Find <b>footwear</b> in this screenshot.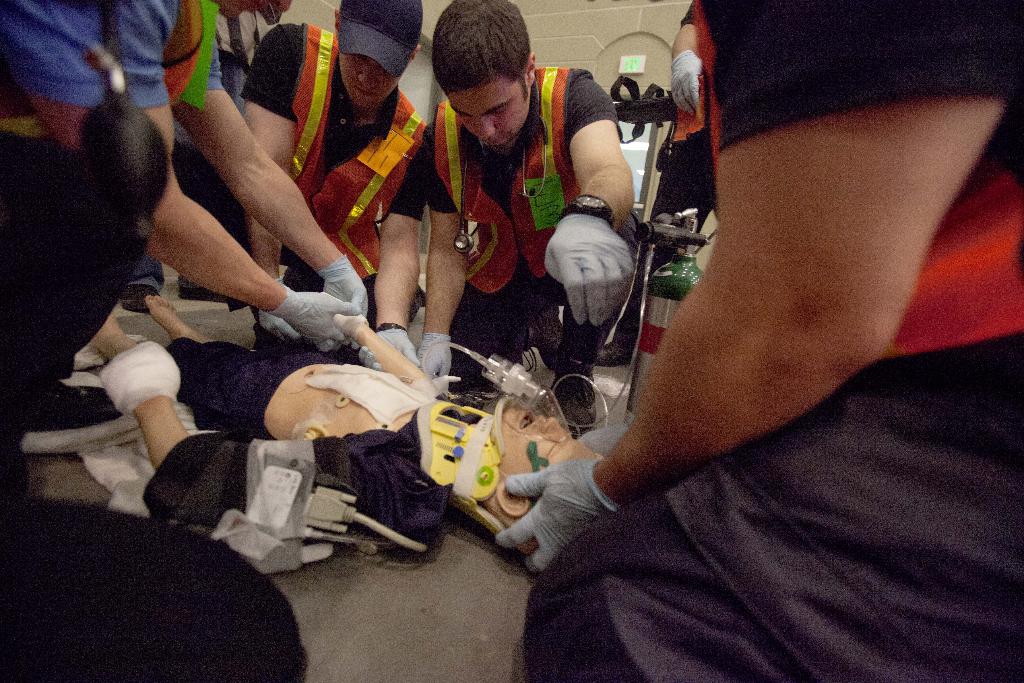
The bounding box for <b>footwear</b> is [left=25, top=379, right=146, bottom=461].
